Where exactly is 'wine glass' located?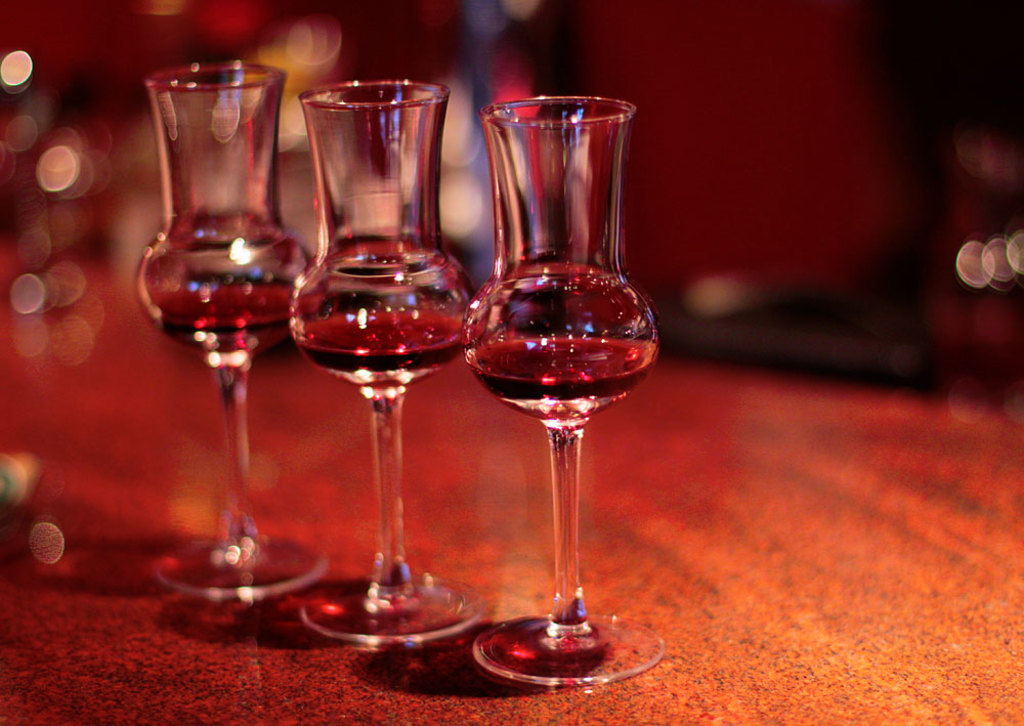
Its bounding box is l=466, t=95, r=665, b=684.
